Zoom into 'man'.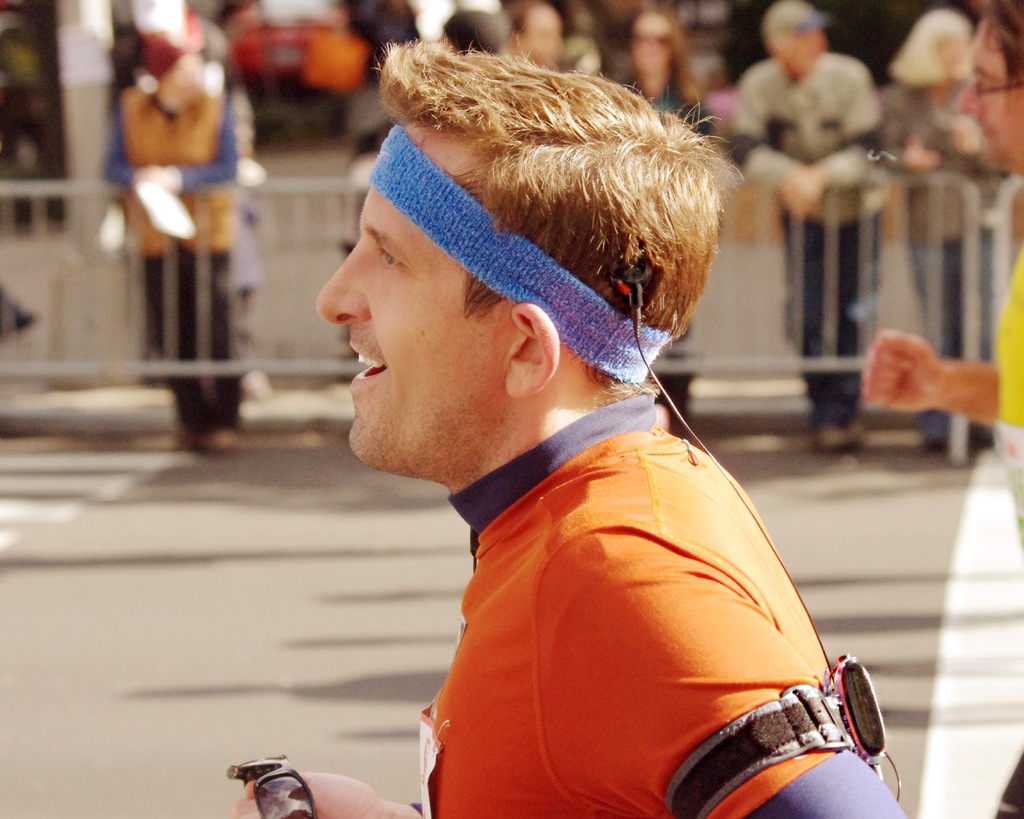
Zoom target: pyautogui.locateOnScreen(107, 18, 255, 449).
